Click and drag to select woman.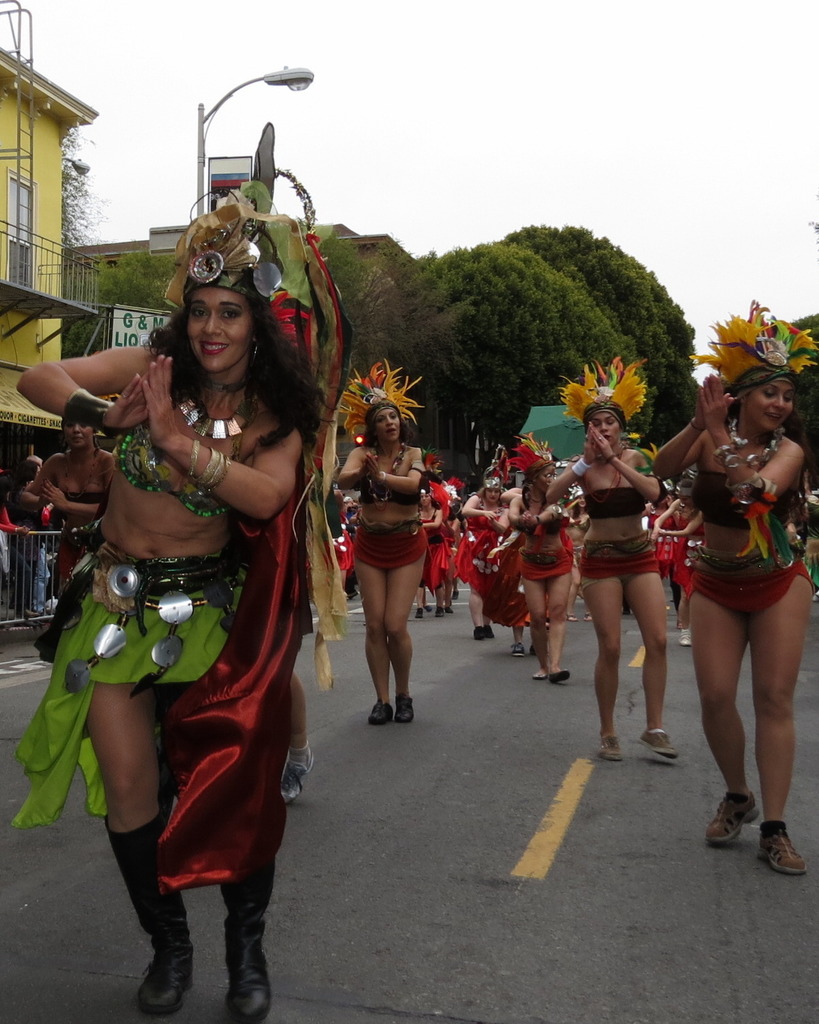
Selection: BBox(653, 486, 705, 661).
